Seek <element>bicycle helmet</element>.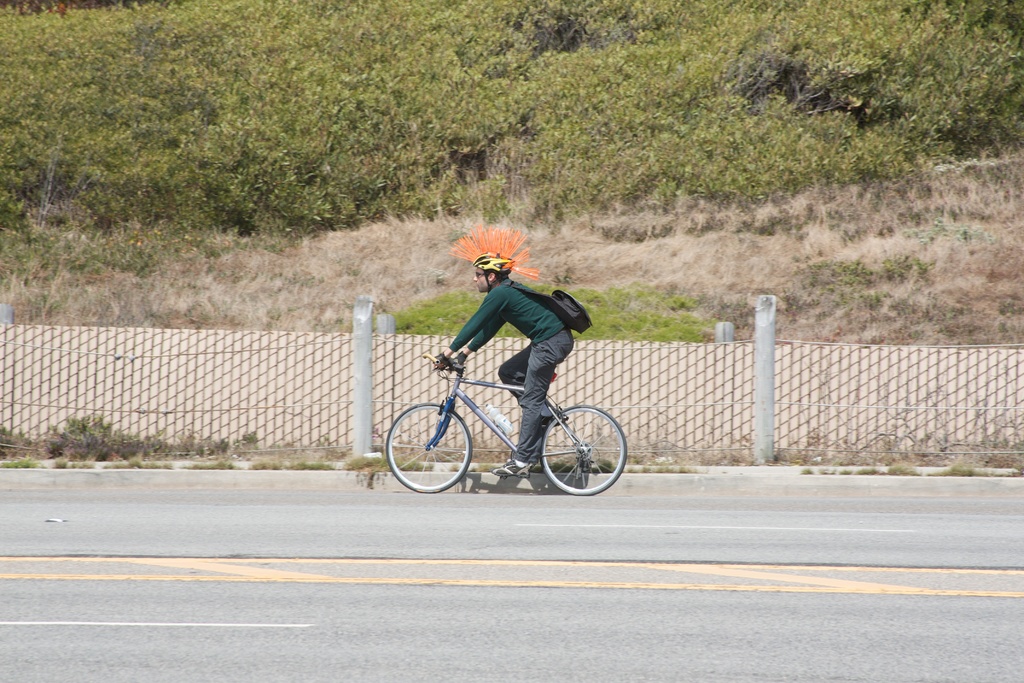
bbox=(468, 249, 513, 277).
